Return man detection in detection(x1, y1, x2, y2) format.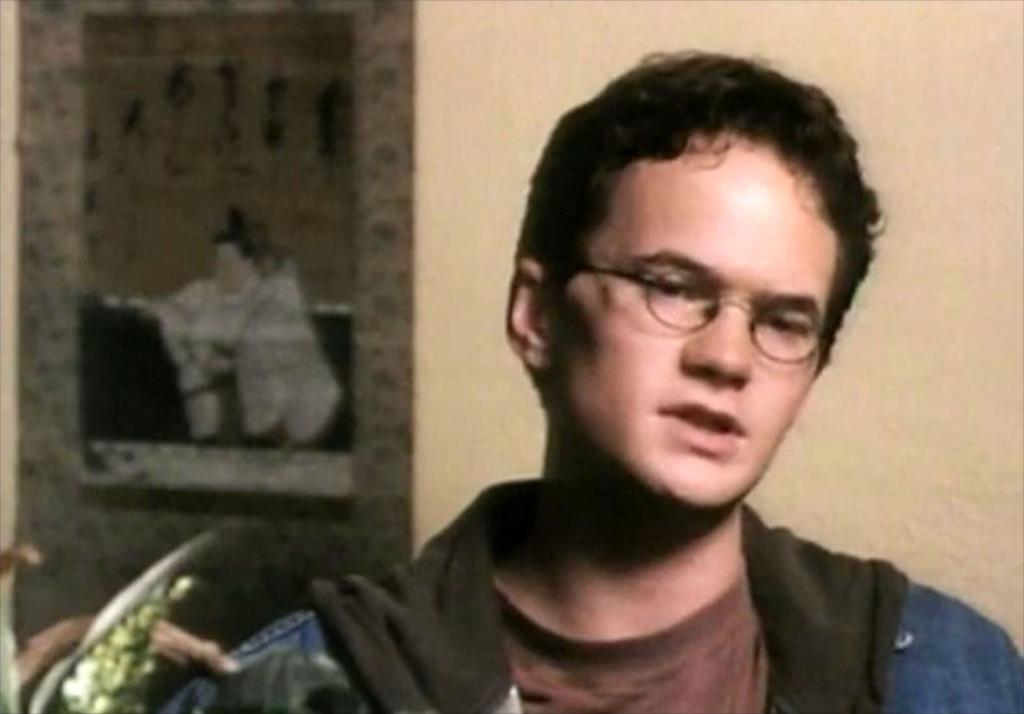
detection(284, 52, 985, 705).
